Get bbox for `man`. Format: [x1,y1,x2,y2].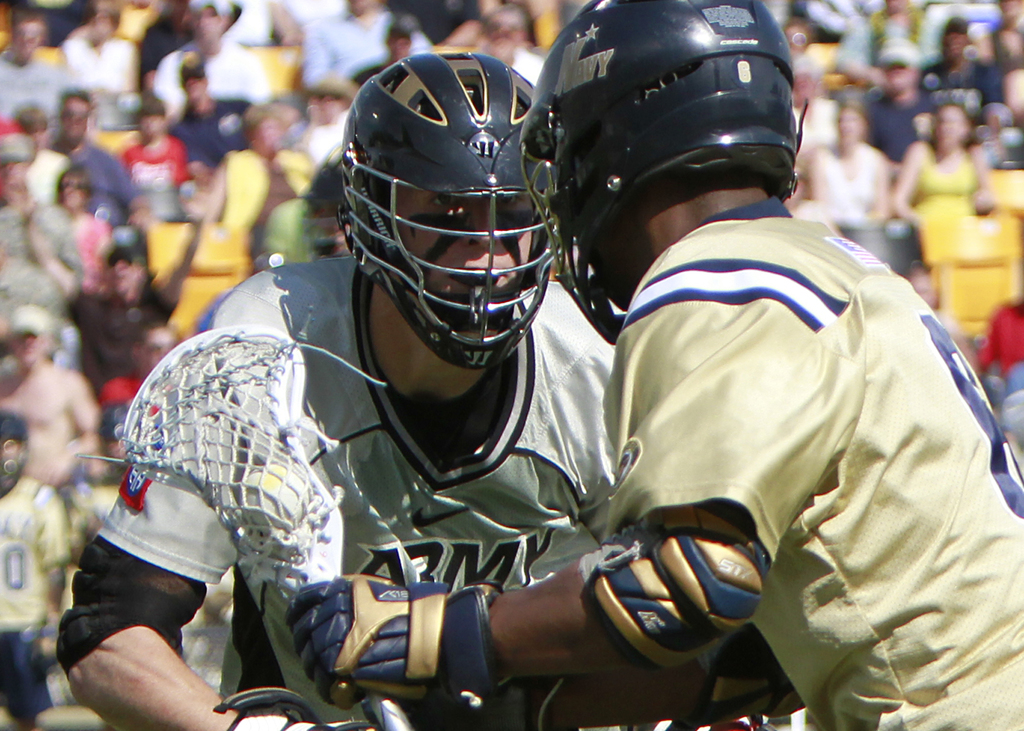
[175,61,264,239].
